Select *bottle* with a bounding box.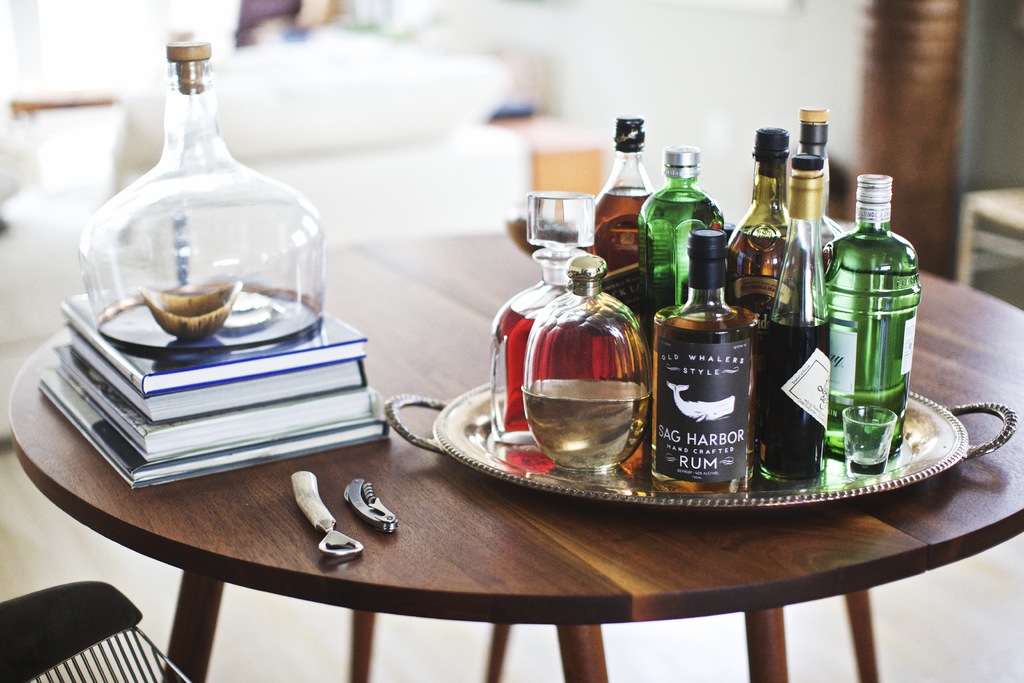
bbox(516, 252, 656, 467).
